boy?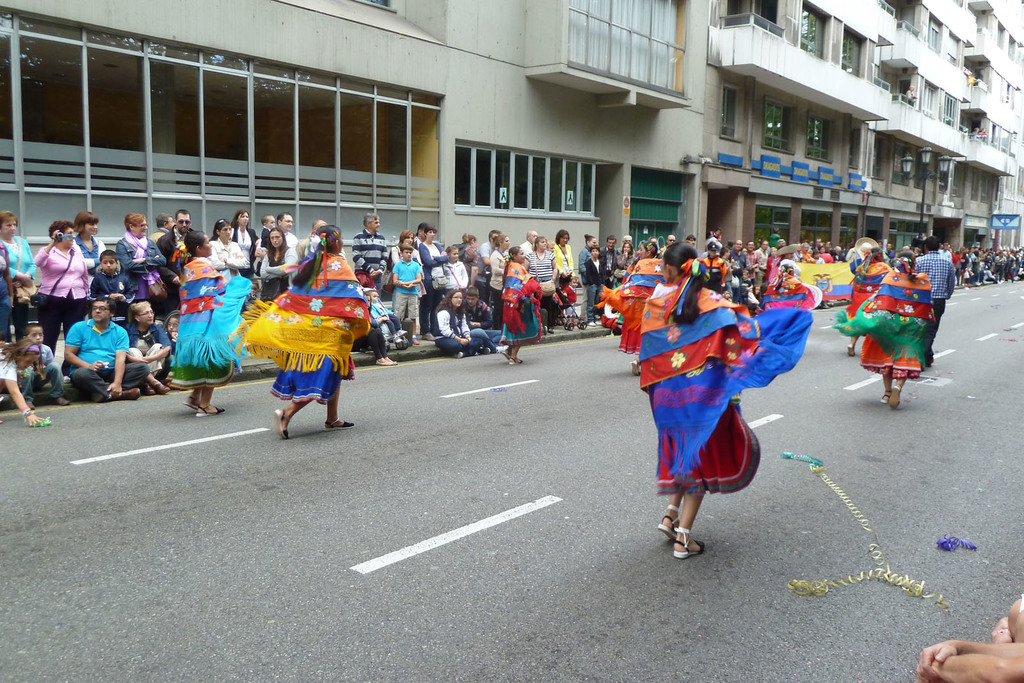
bbox=(87, 250, 134, 327)
